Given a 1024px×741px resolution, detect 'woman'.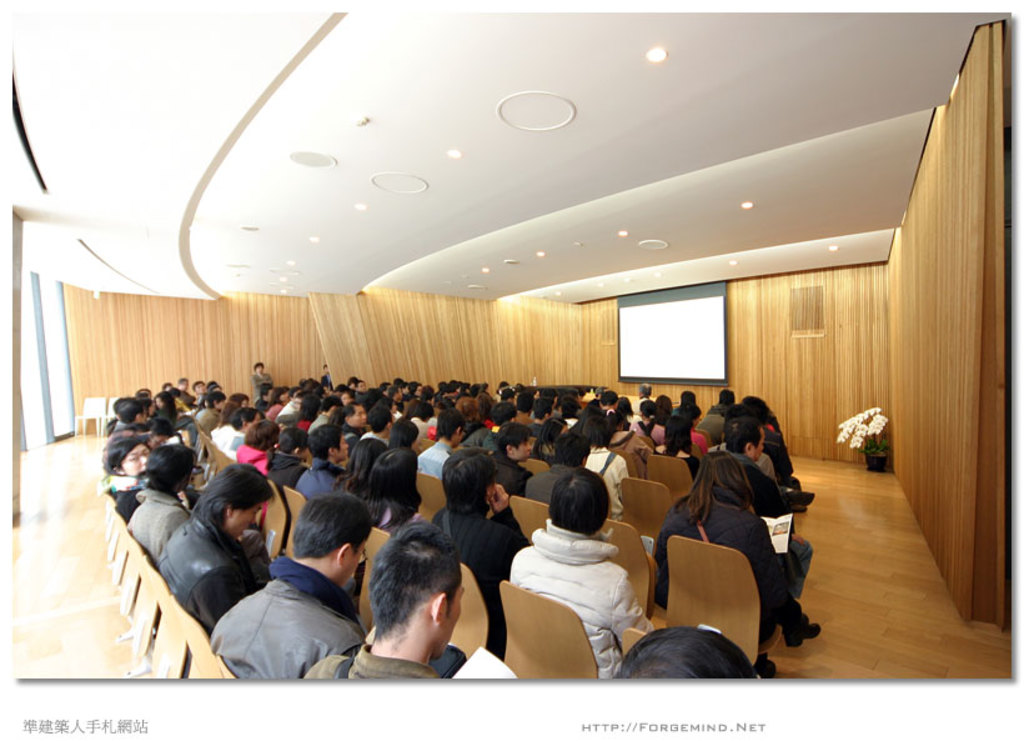
left=532, top=422, right=571, bottom=464.
